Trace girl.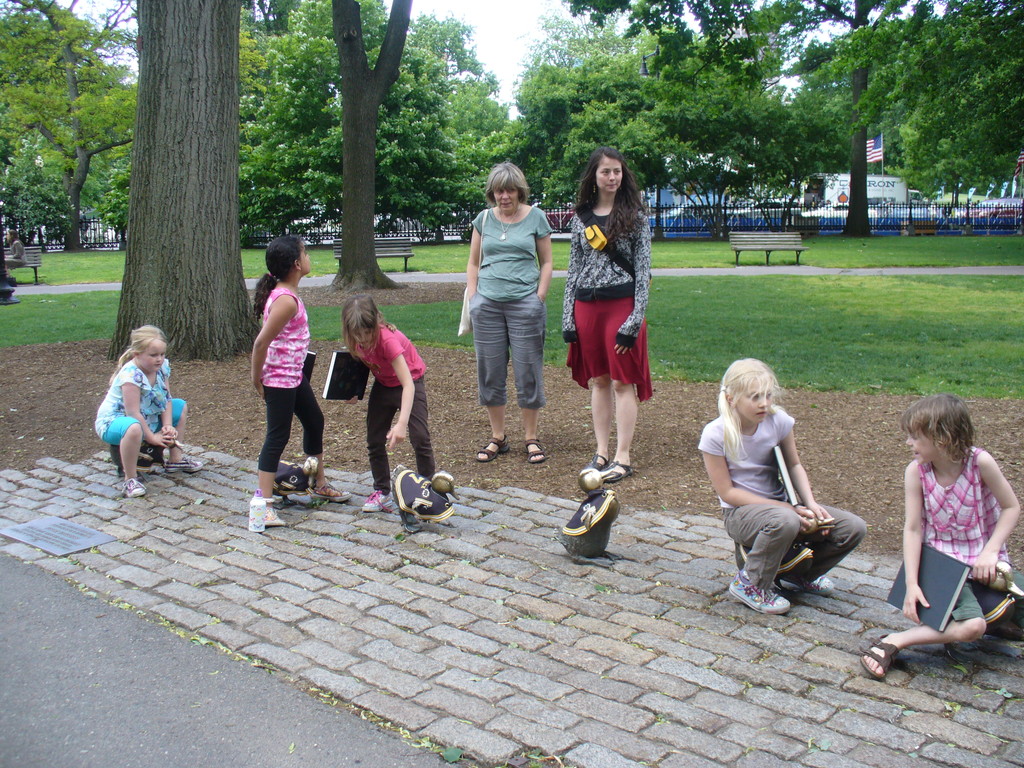
Traced to (346,292,435,513).
